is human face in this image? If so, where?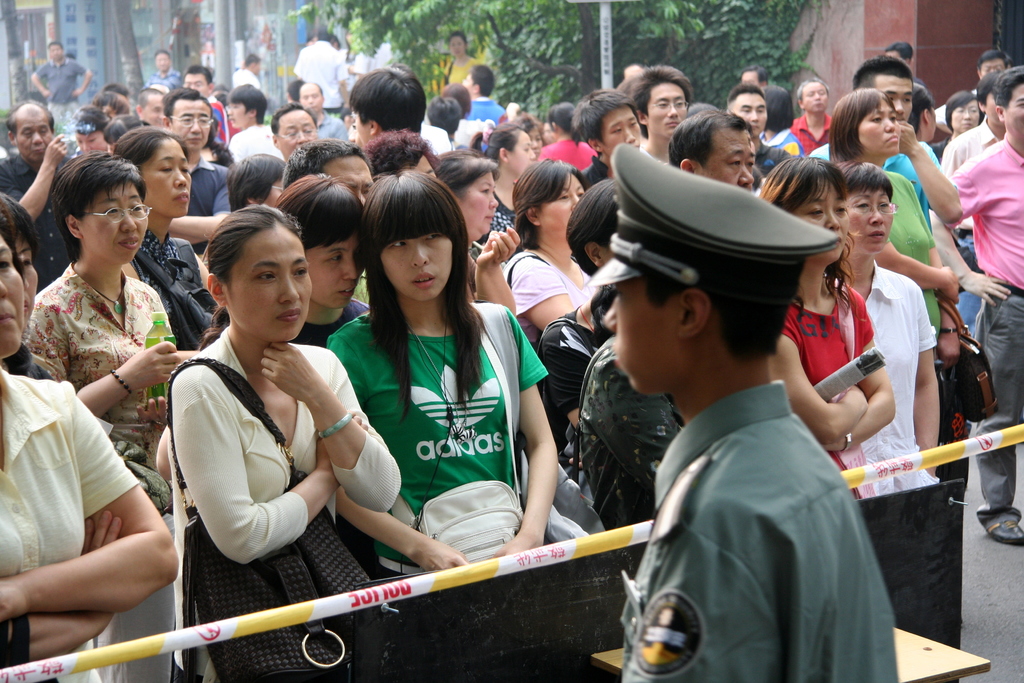
Yes, at [left=650, top=84, right=687, bottom=135].
